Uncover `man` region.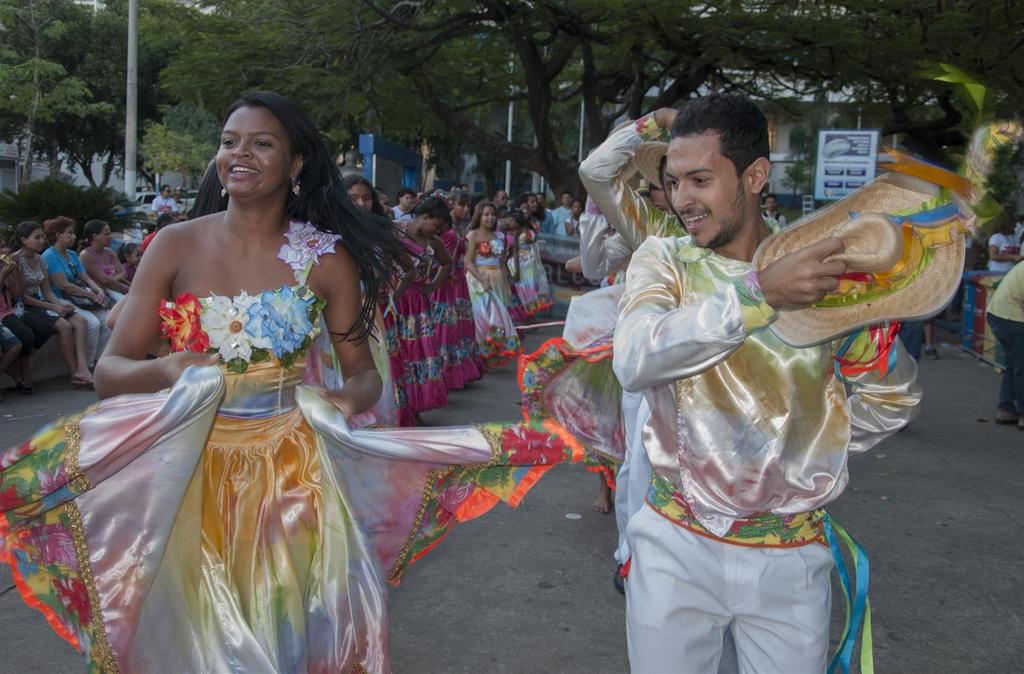
Uncovered: Rect(586, 104, 921, 669).
